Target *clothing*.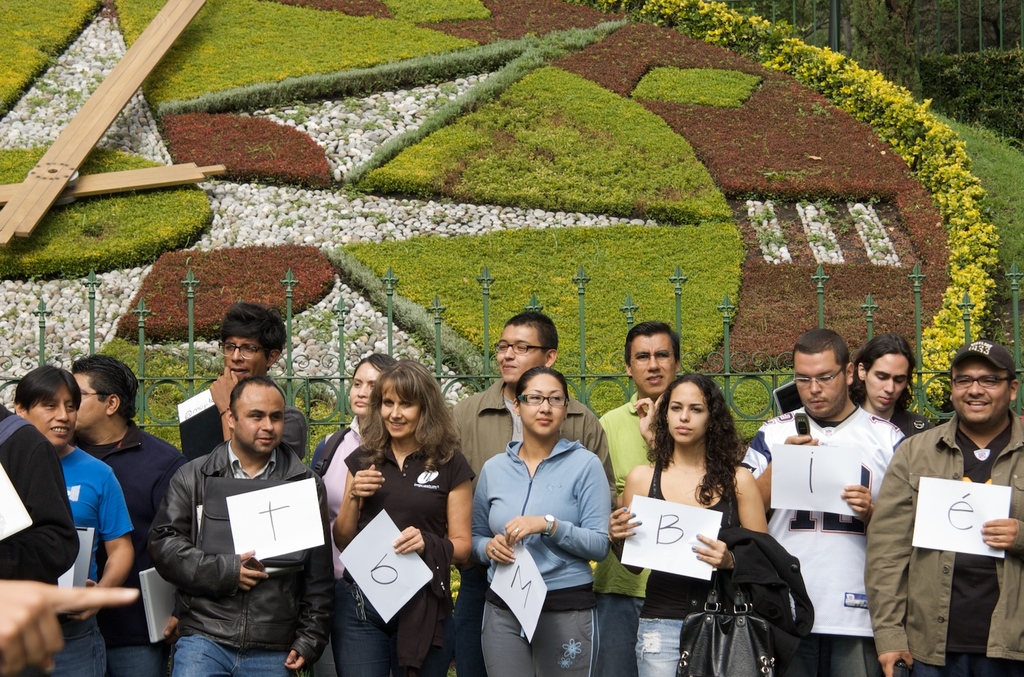
Target region: 324, 424, 368, 676.
